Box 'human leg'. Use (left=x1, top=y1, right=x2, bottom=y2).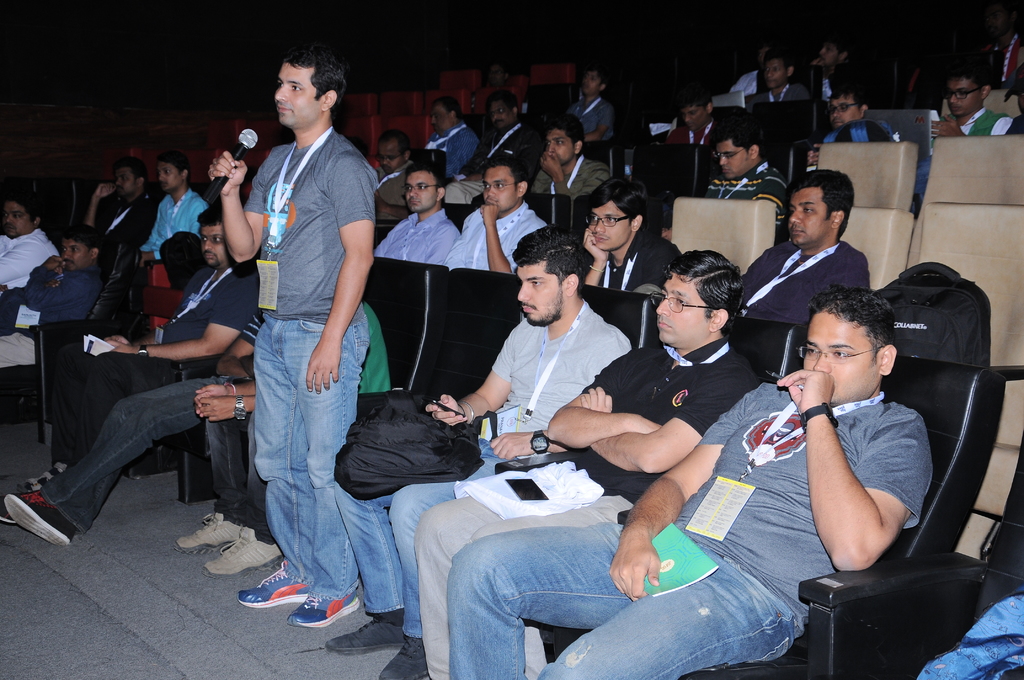
(left=448, top=525, right=625, bottom=679).
